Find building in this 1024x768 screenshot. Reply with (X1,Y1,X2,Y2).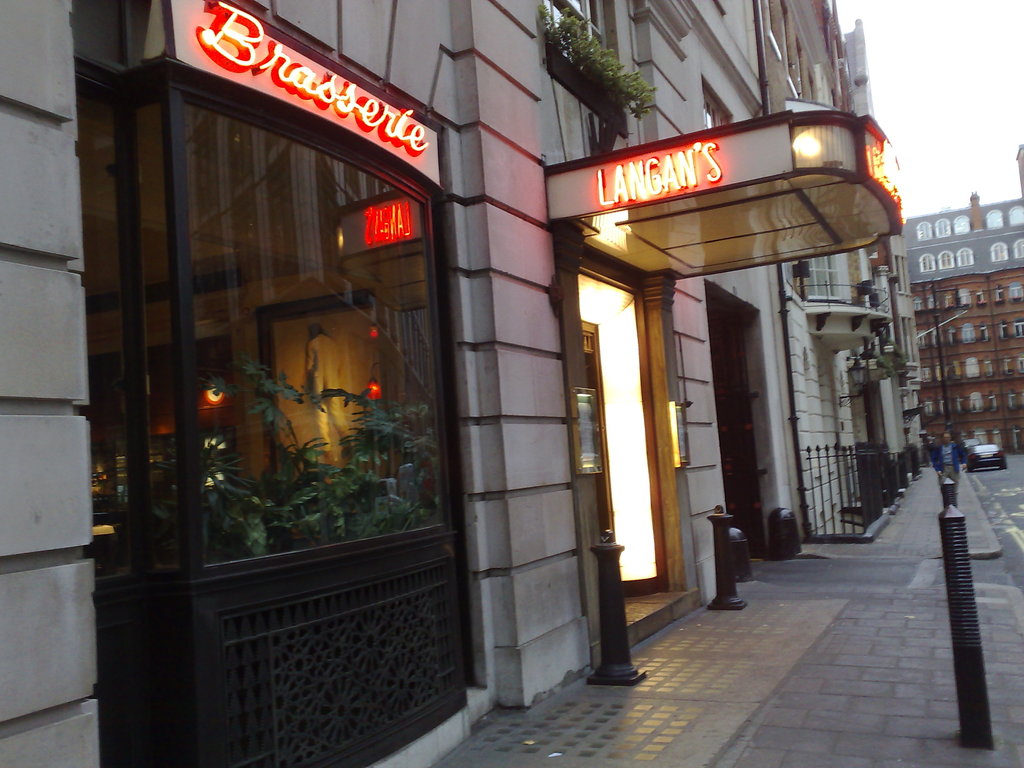
(0,0,904,767).
